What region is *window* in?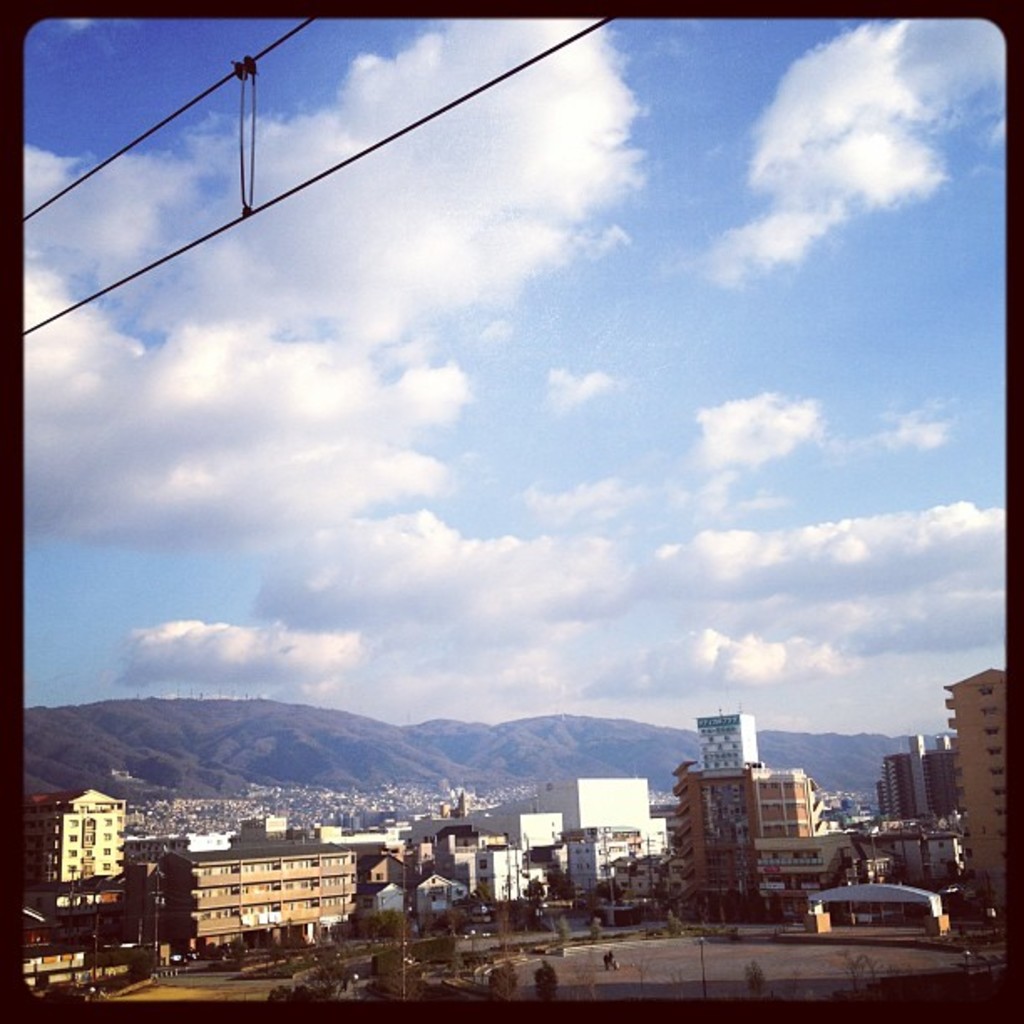
x1=102, y1=817, x2=110, y2=827.
